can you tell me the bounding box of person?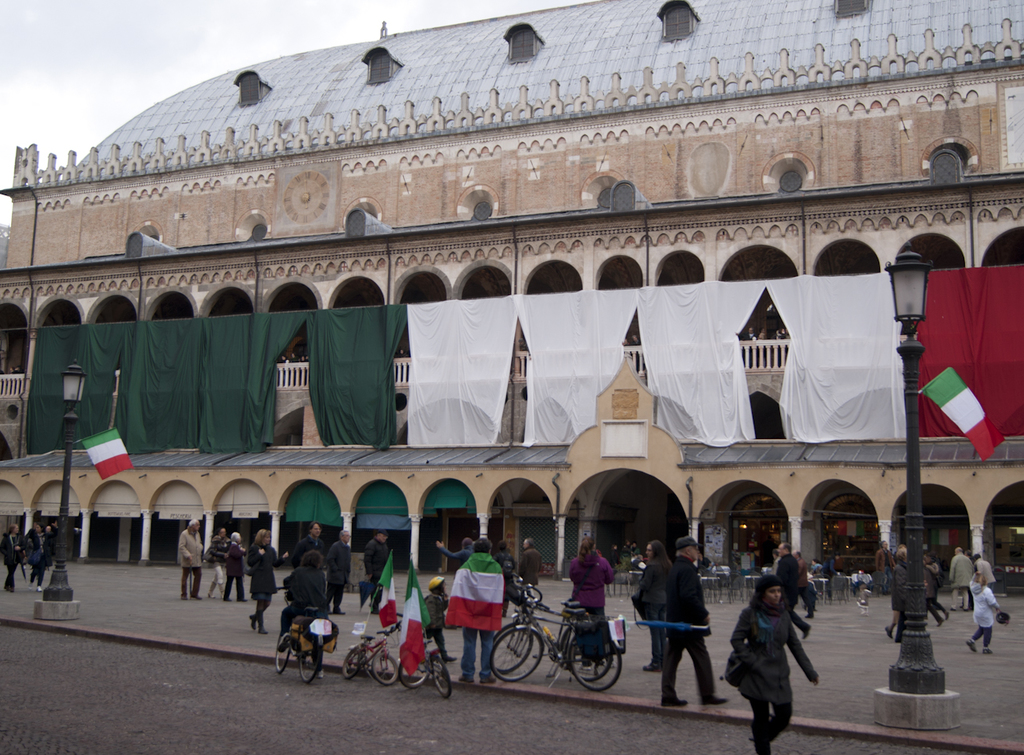
<region>797, 549, 818, 608</region>.
